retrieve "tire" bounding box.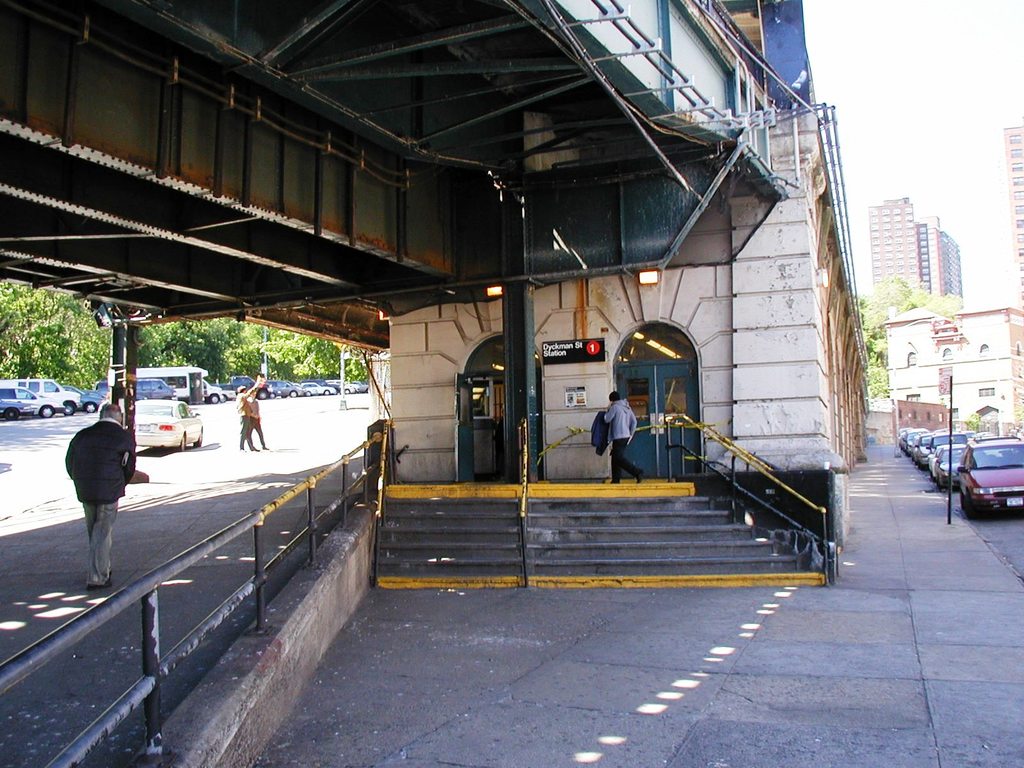
Bounding box: crop(965, 491, 979, 522).
